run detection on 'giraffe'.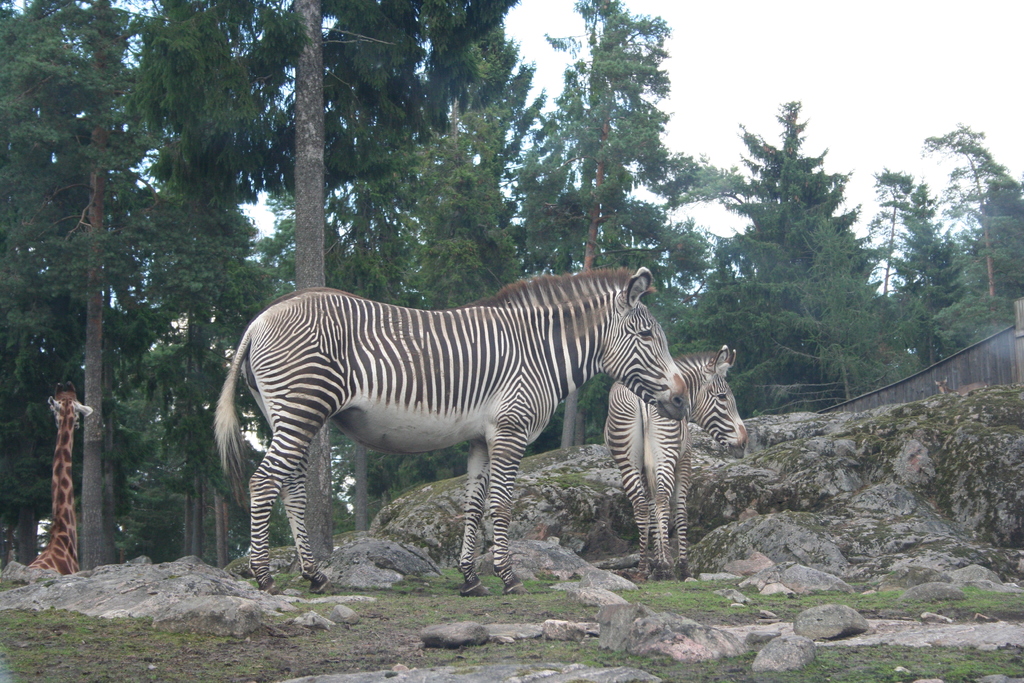
Result: [25, 380, 91, 572].
